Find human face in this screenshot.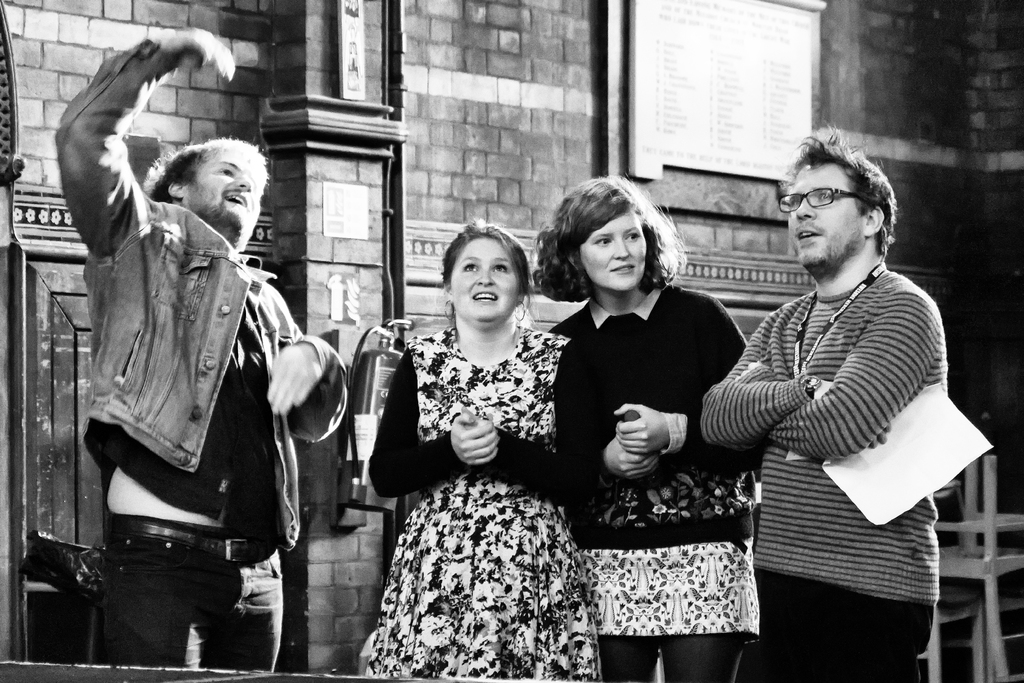
The bounding box for human face is region(193, 148, 258, 239).
